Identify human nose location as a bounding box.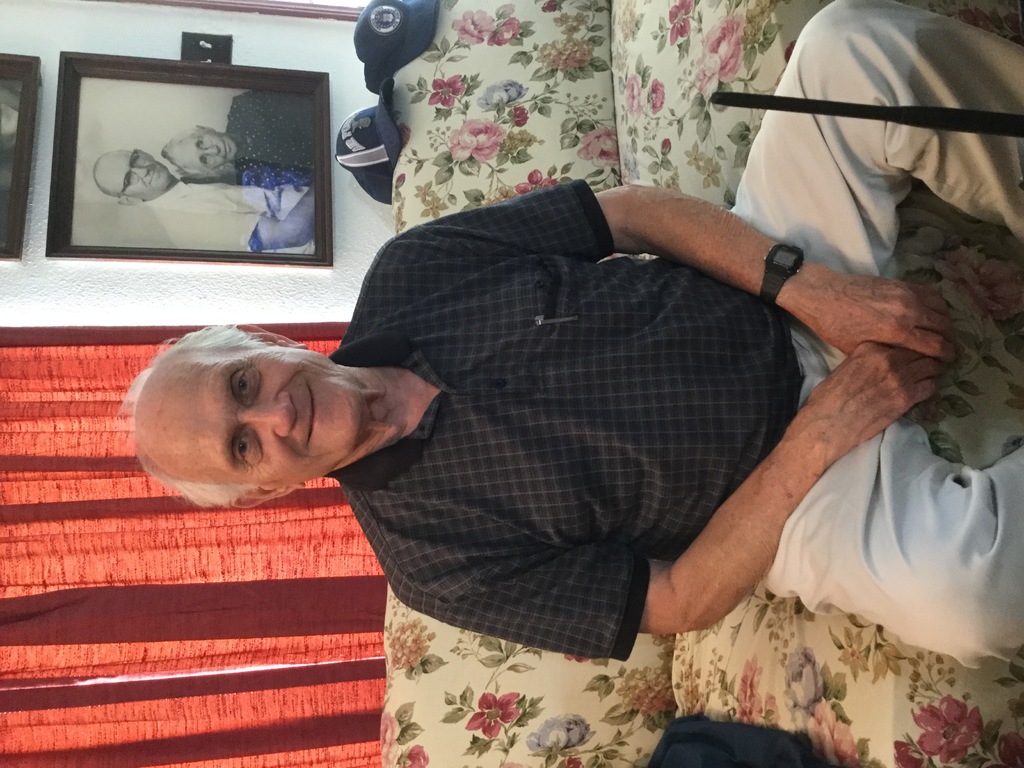
box=[204, 143, 220, 155].
